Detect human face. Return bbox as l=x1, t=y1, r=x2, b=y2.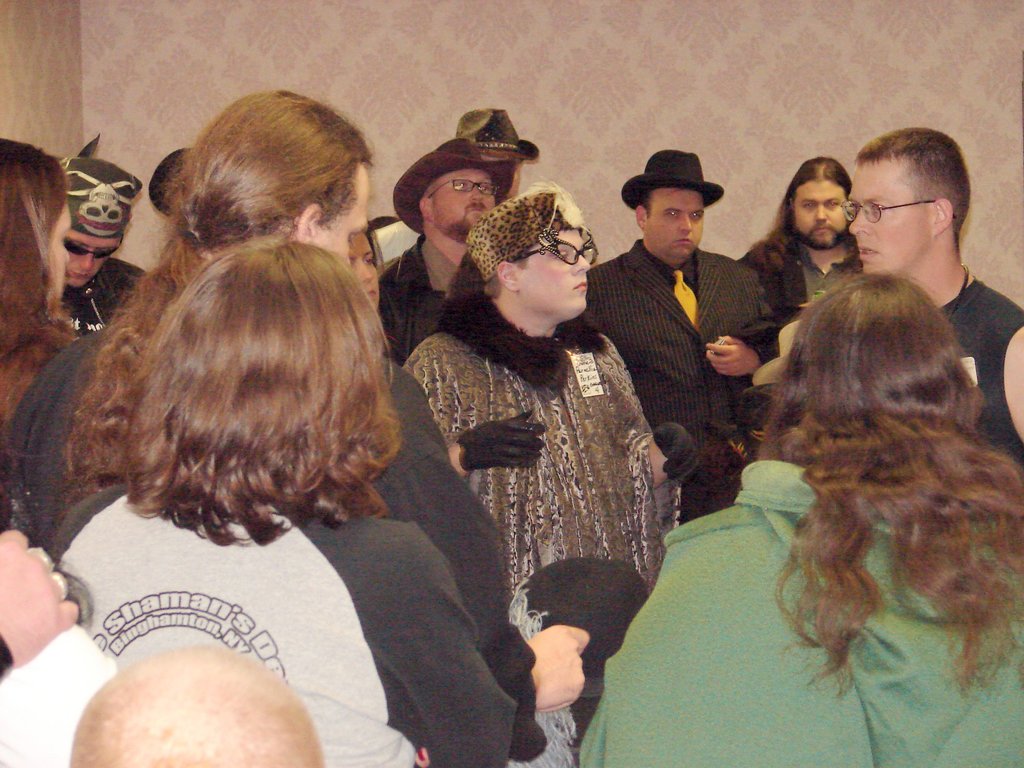
l=525, t=224, r=589, b=322.
